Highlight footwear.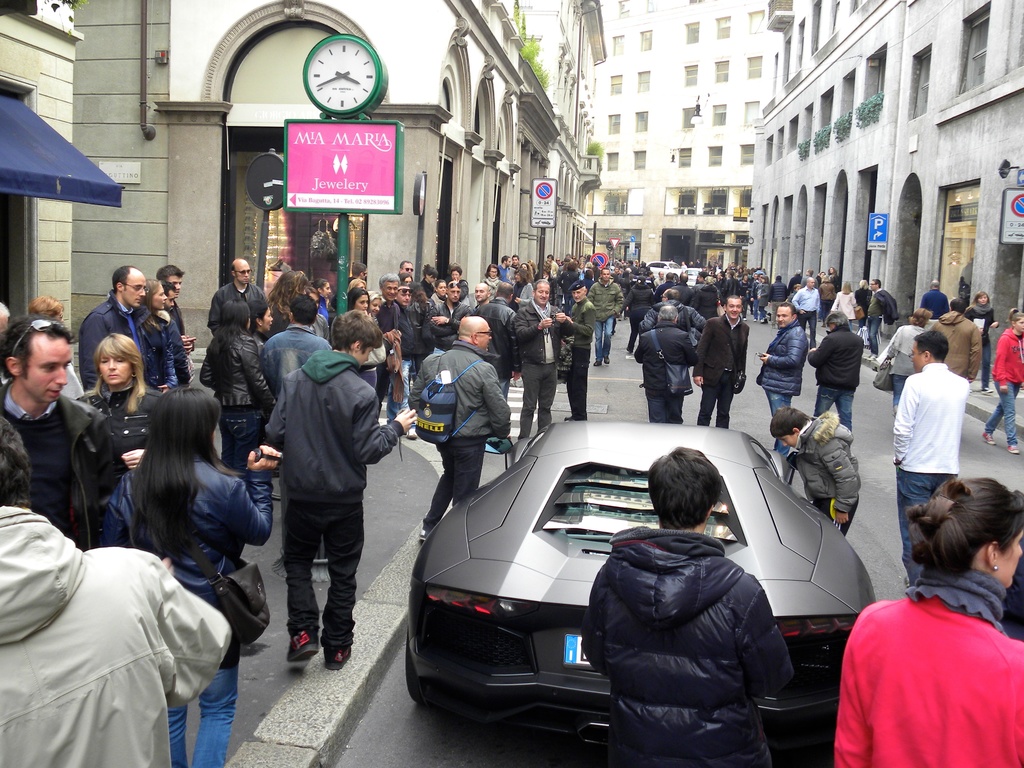
Highlighted region: region(1005, 434, 1023, 458).
